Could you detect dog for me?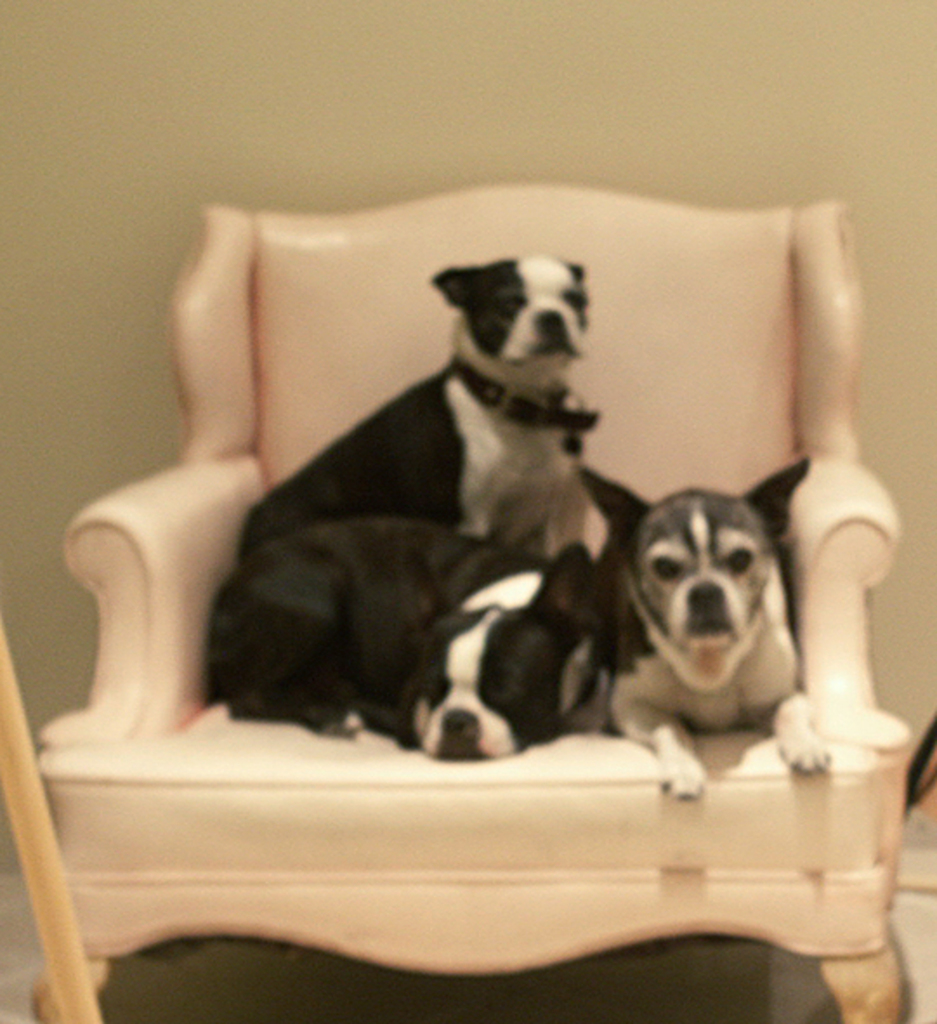
Detection result: detection(245, 260, 599, 552).
